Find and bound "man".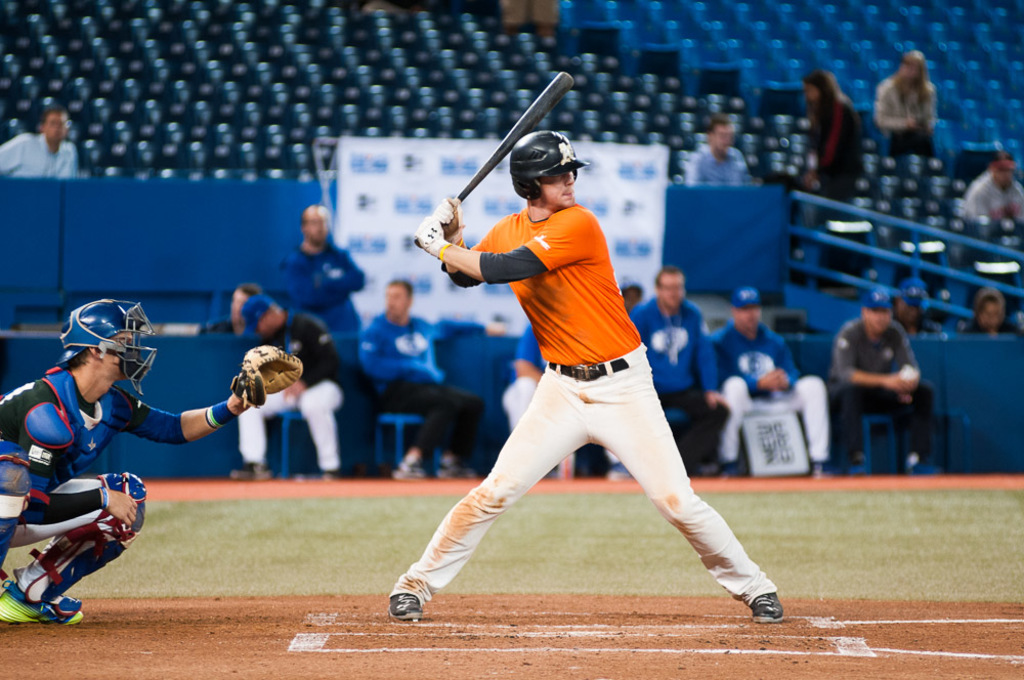
Bound: pyautogui.locateOnScreen(971, 159, 1023, 225).
